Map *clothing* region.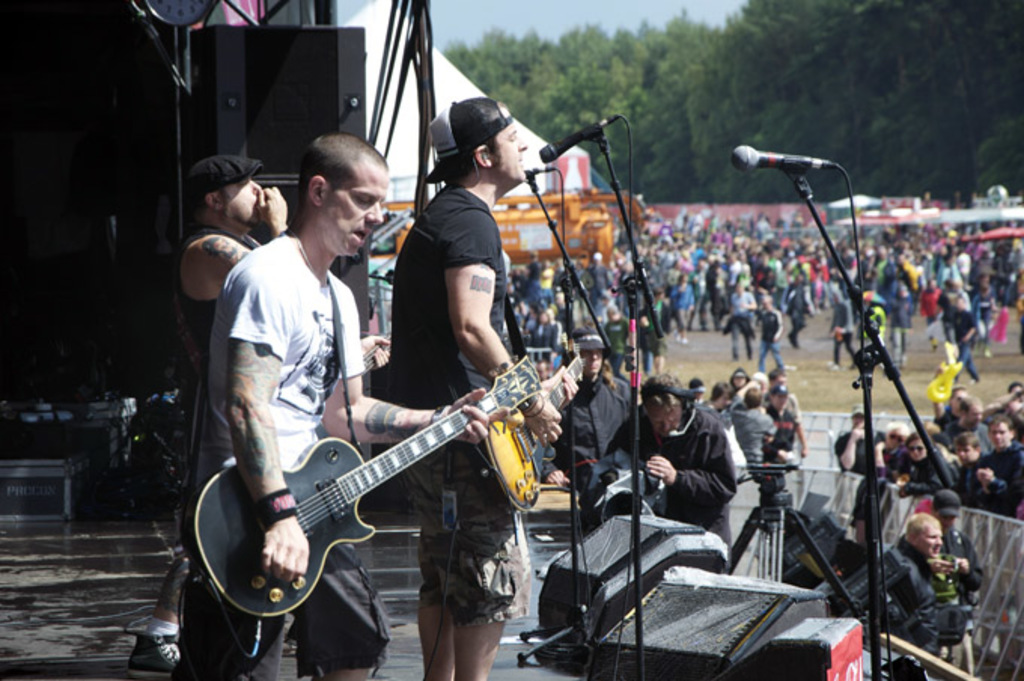
Mapped to [left=768, top=407, right=795, bottom=470].
